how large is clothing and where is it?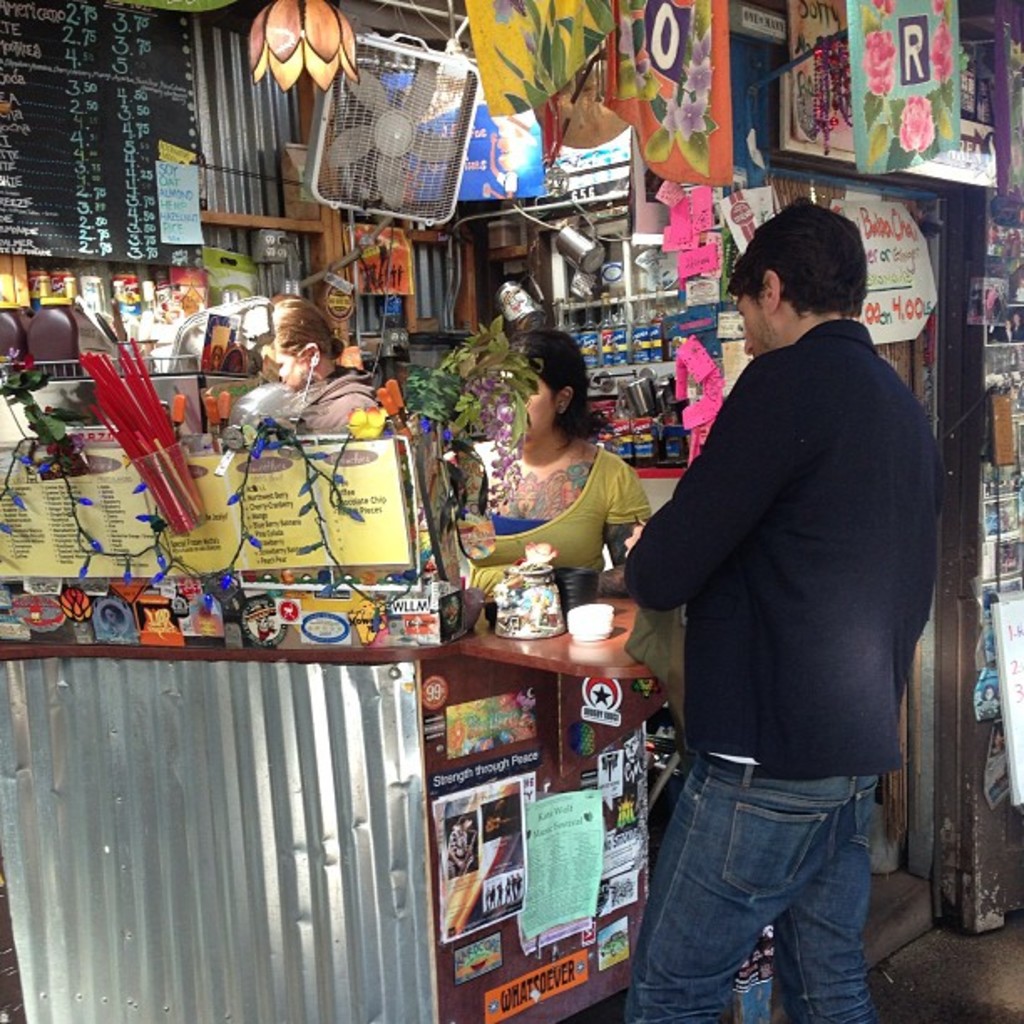
Bounding box: x1=624, y1=221, x2=937, y2=1004.
